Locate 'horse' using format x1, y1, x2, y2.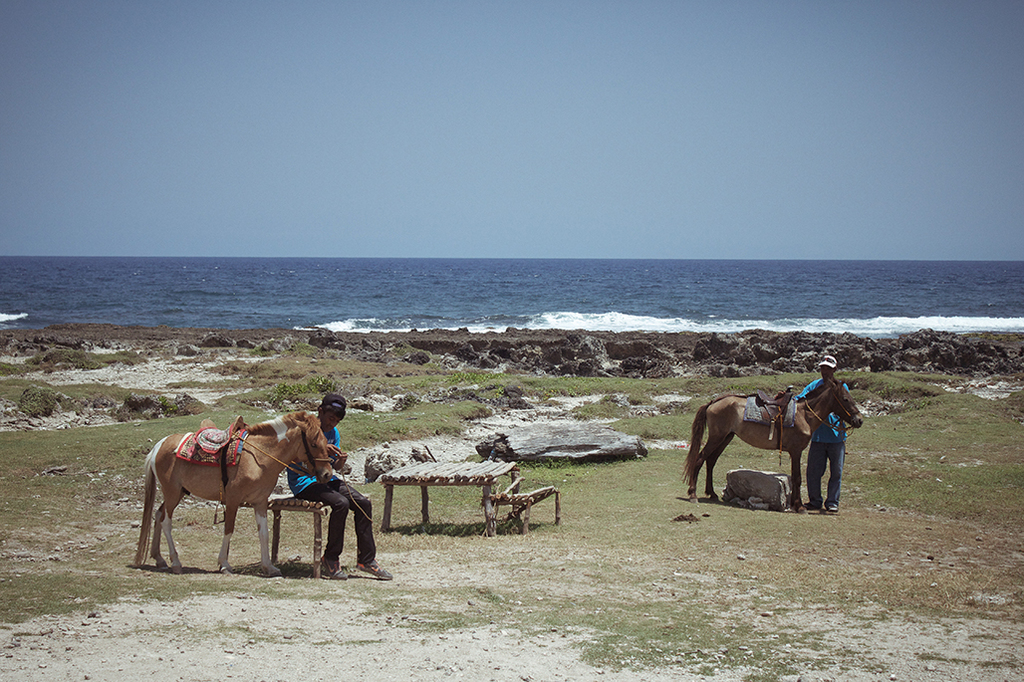
131, 414, 343, 572.
